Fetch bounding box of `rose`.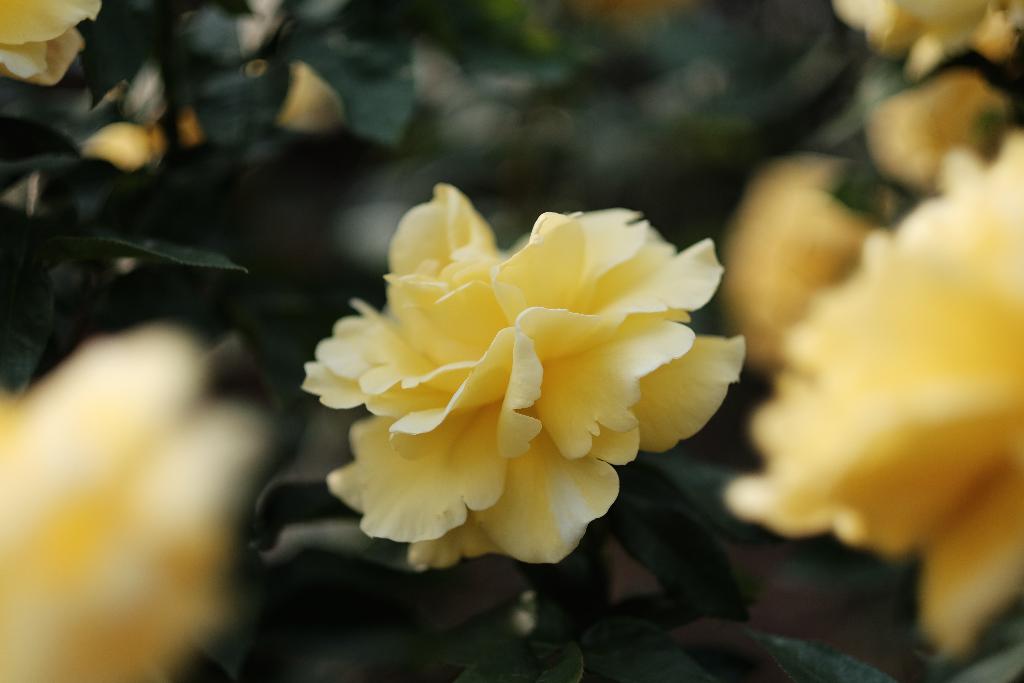
Bbox: bbox=(724, 148, 908, 382).
